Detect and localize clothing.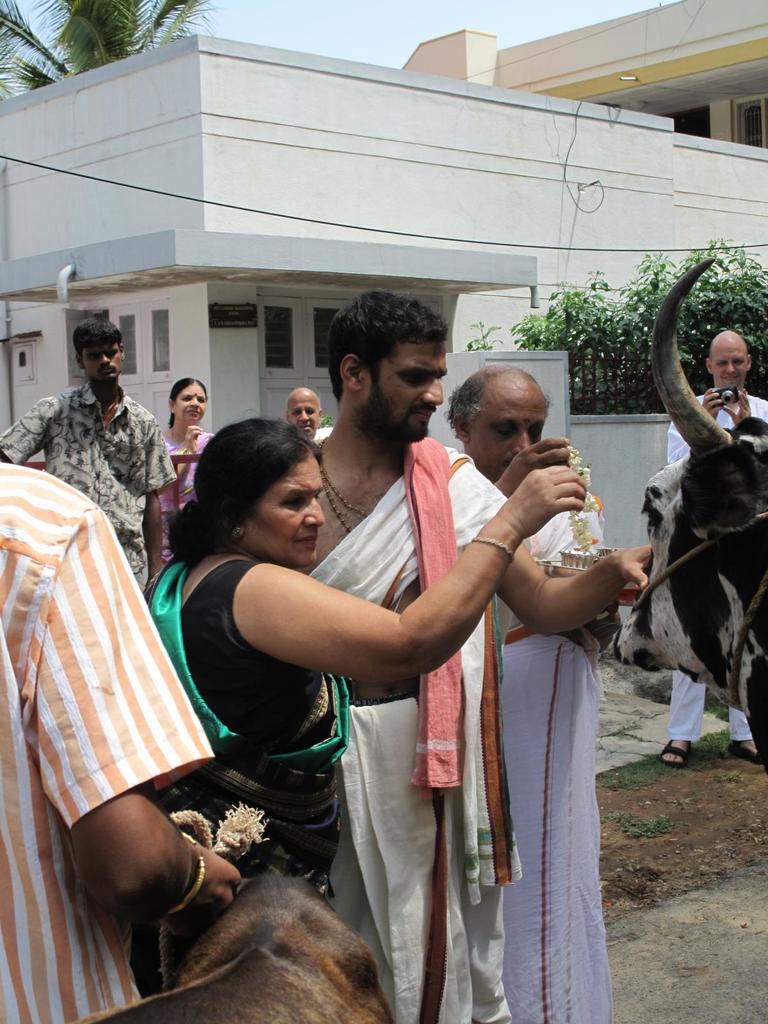
Localized at bbox=(663, 397, 767, 741).
